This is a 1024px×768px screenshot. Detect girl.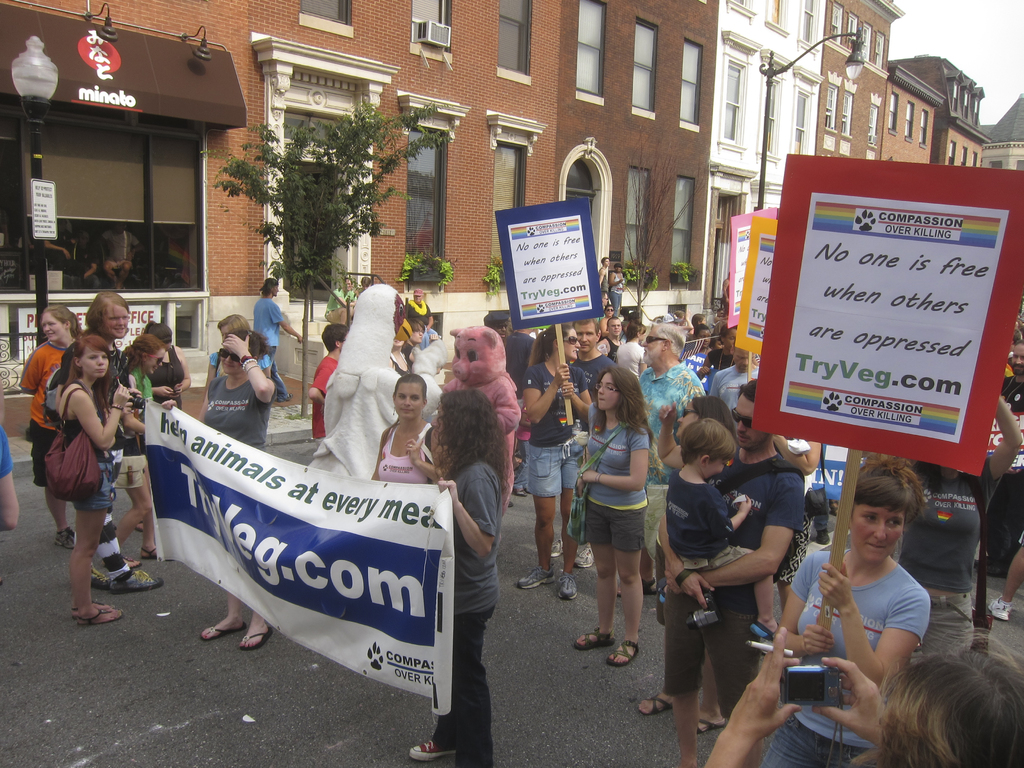
(573, 365, 650, 668).
